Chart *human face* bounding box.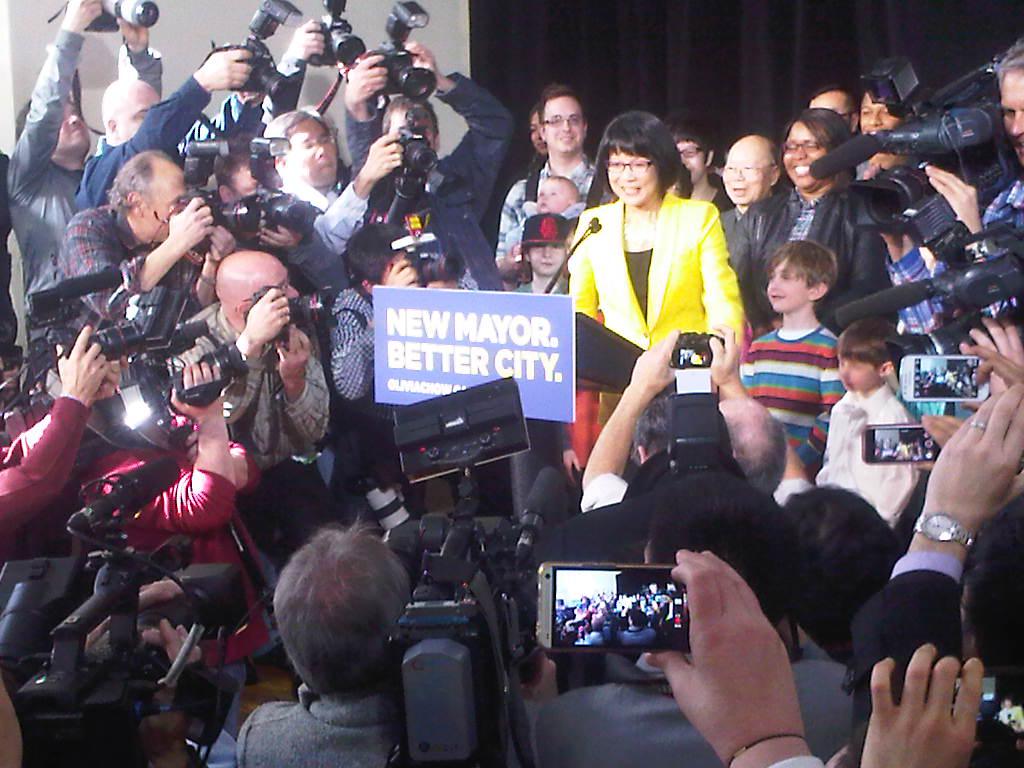
Charted: 536, 179, 573, 208.
